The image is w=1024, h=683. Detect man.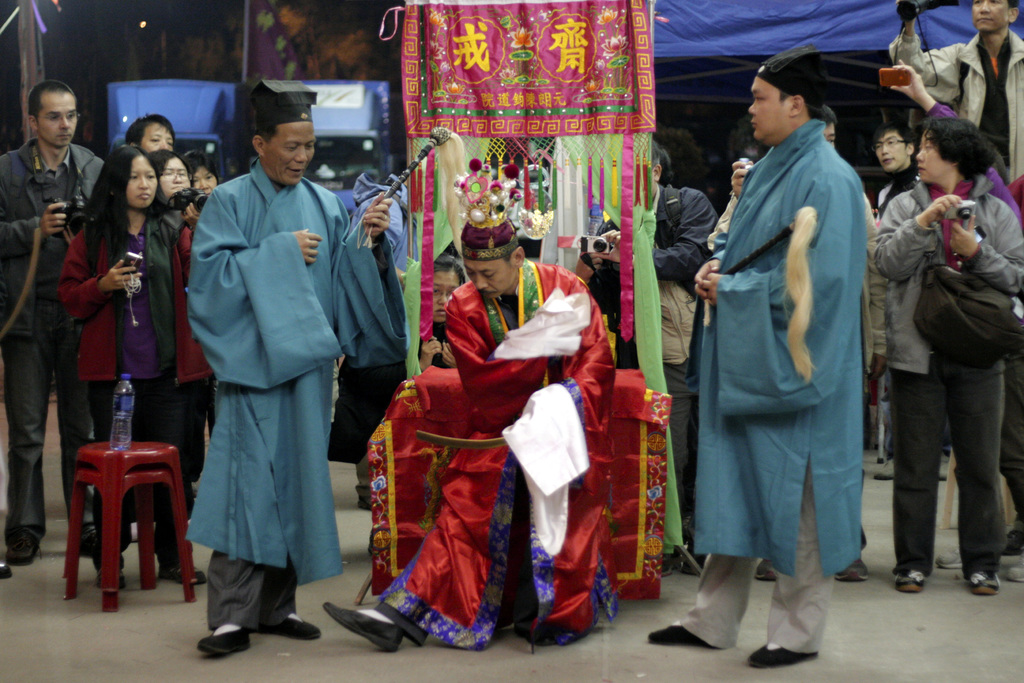
Detection: select_region(875, 128, 915, 216).
